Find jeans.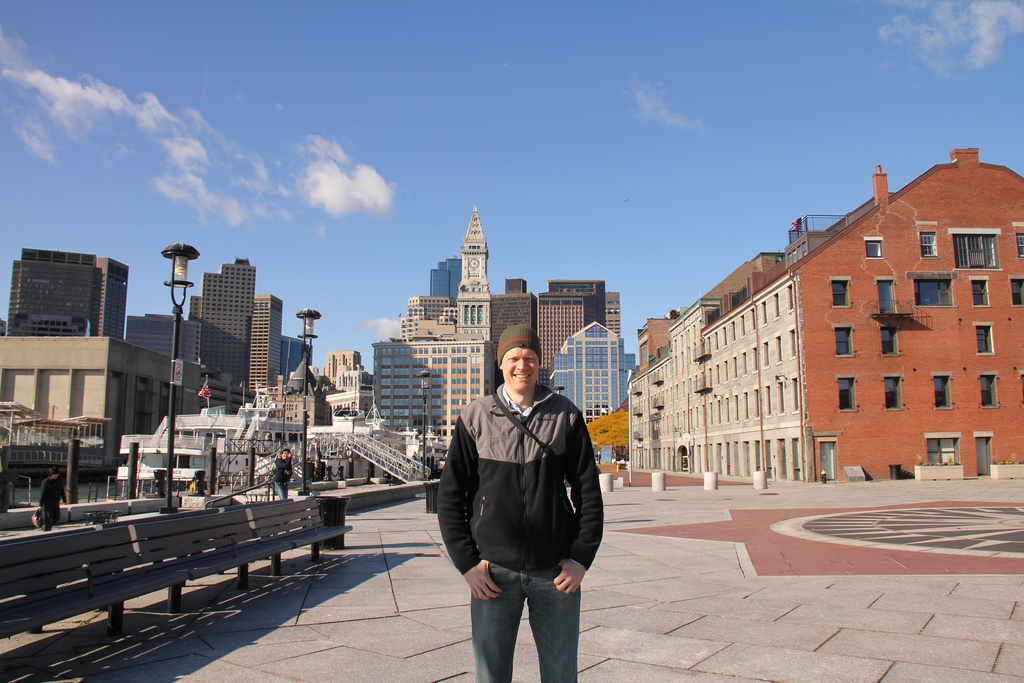
box=[468, 563, 593, 678].
